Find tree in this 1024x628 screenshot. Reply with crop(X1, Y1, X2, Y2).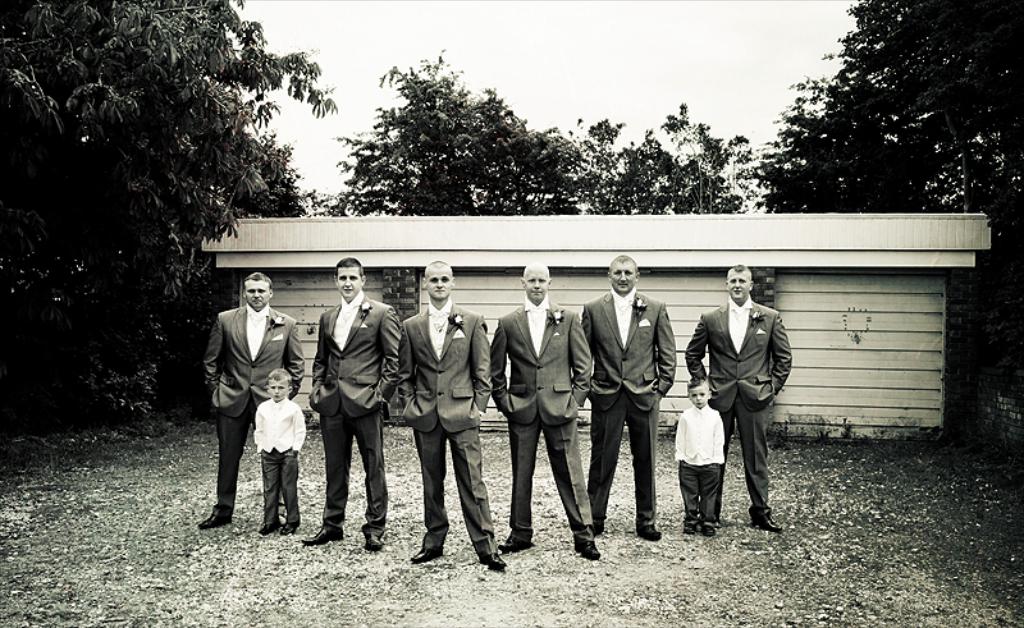
crop(0, 3, 346, 445).
